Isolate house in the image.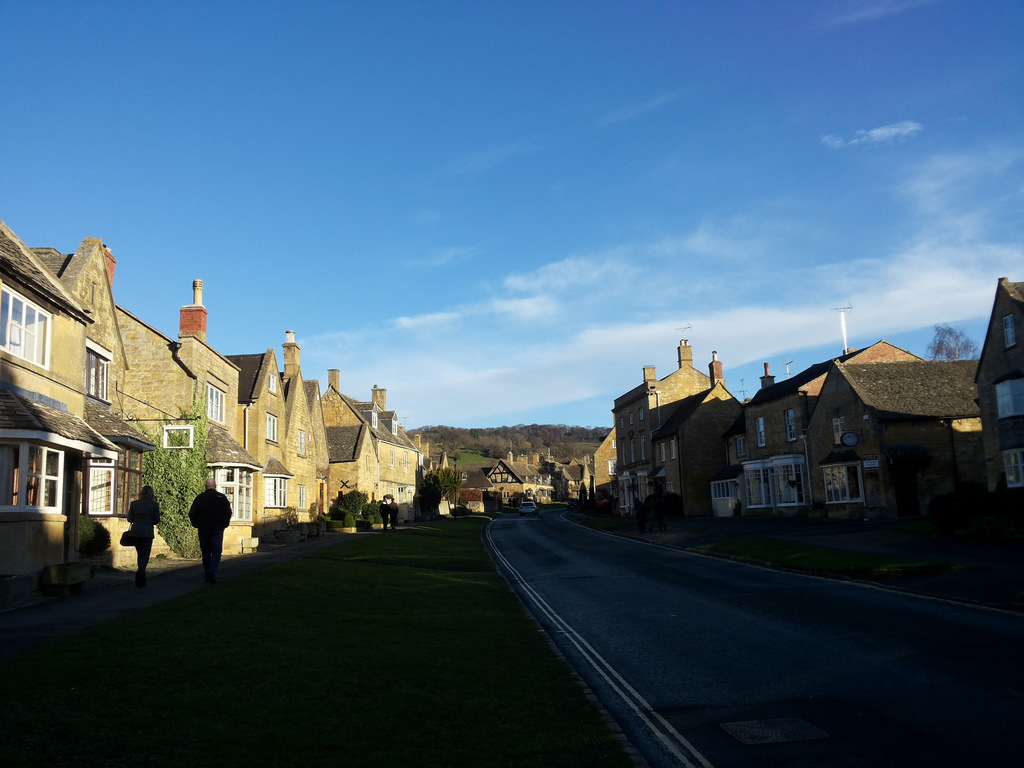
Isolated region: 973 278 1023 503.
